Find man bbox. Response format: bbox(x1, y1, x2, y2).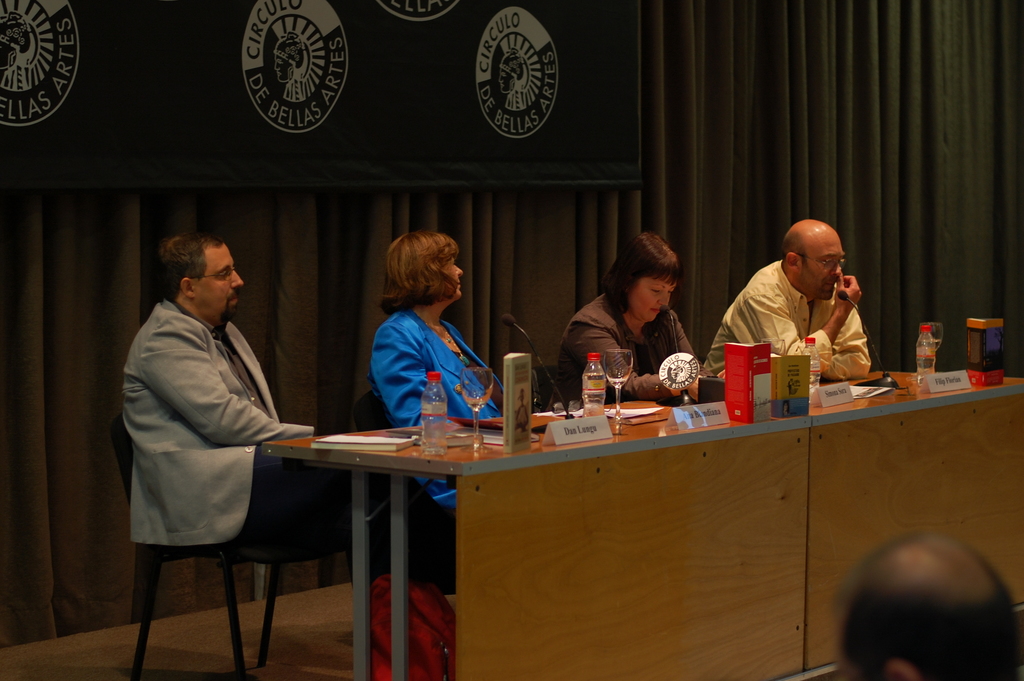
bbox(699, 213, 881, 379).
